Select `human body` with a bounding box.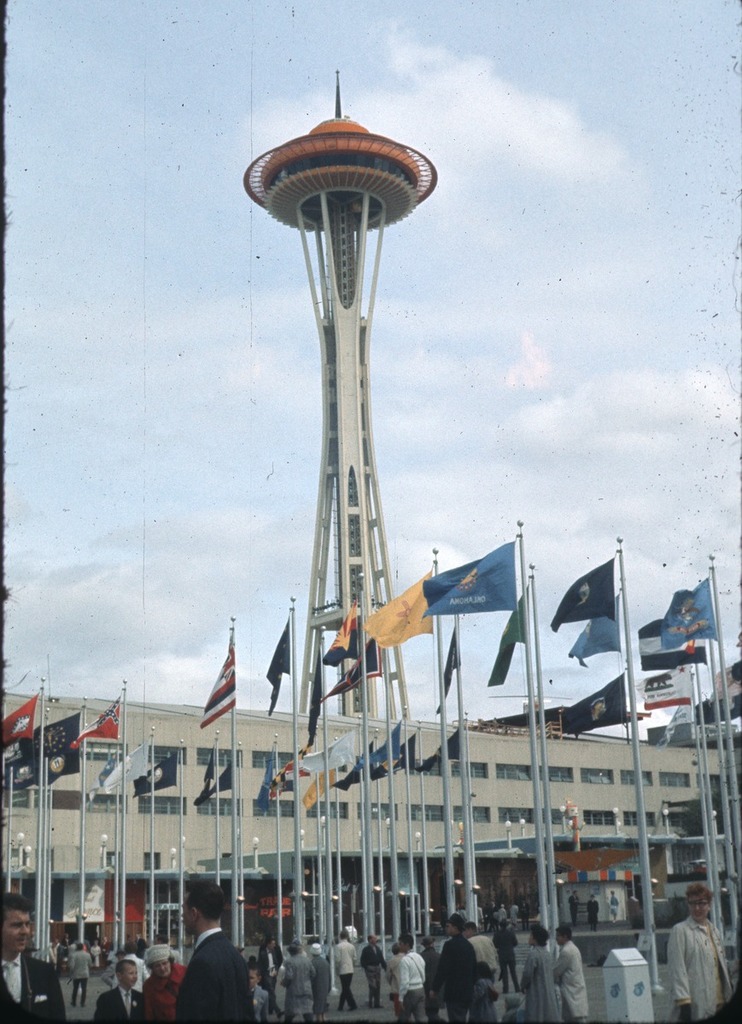
select_region(518, 947, 552, 1023).
